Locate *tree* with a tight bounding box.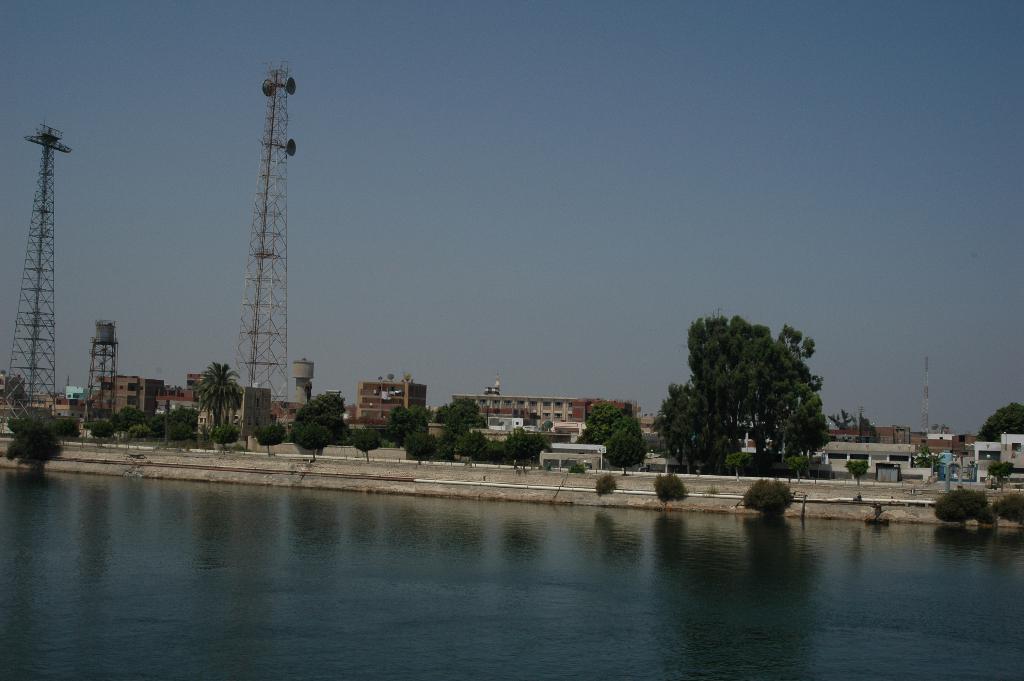
pyautogui.locateOnScreen(775, 455, 815, 481).
